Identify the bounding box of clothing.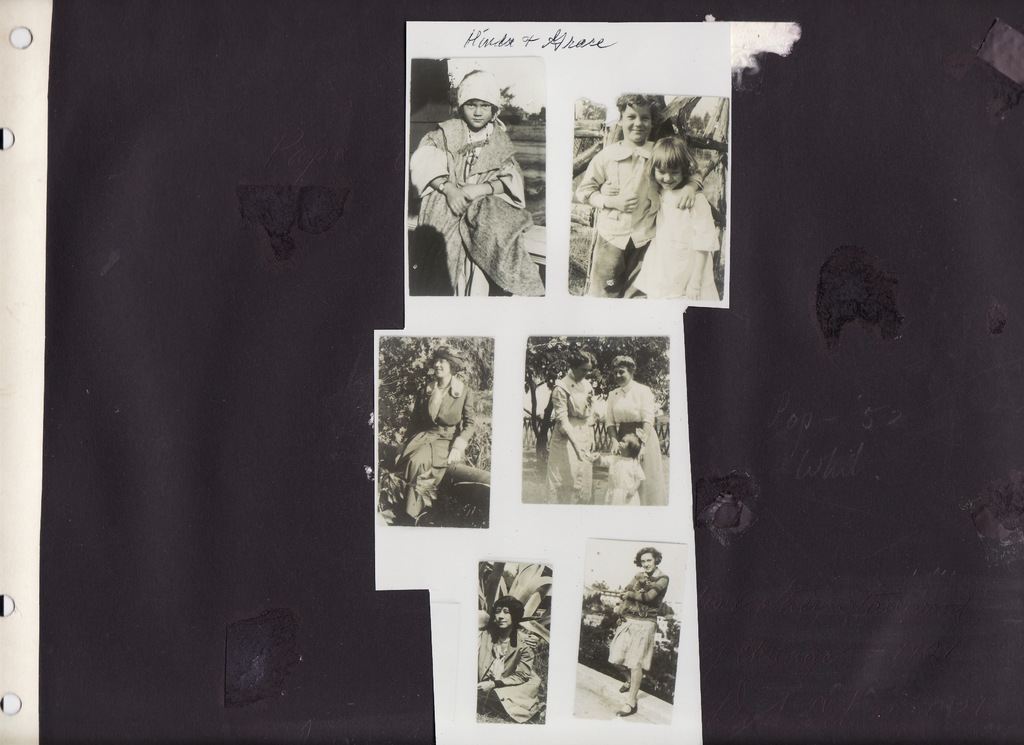
x1=396, y1=379, x2=474, y2=512.
